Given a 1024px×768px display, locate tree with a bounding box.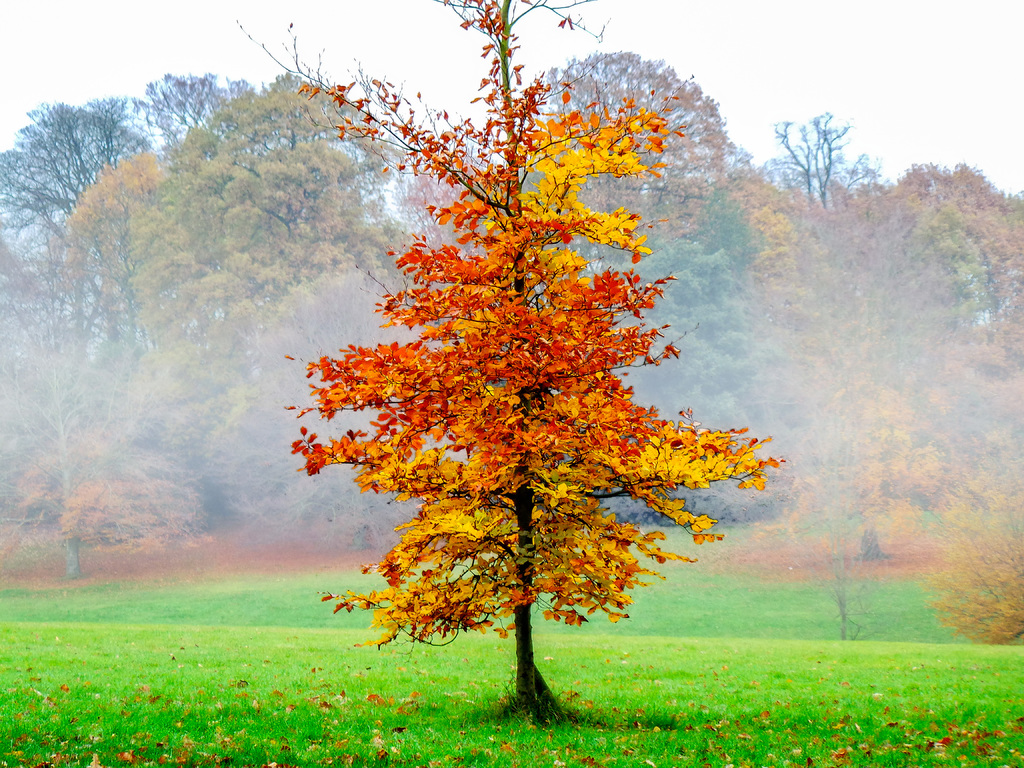
Located: x1=243, y1=1, x2=783, y2=711.
